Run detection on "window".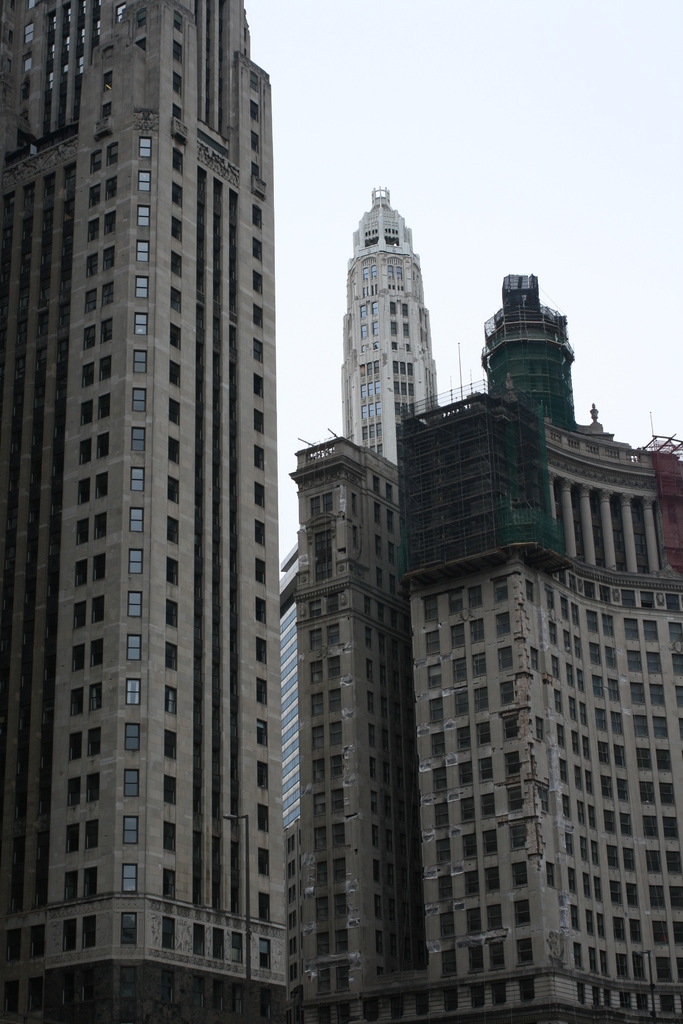
Result: 432:729:446:758.
